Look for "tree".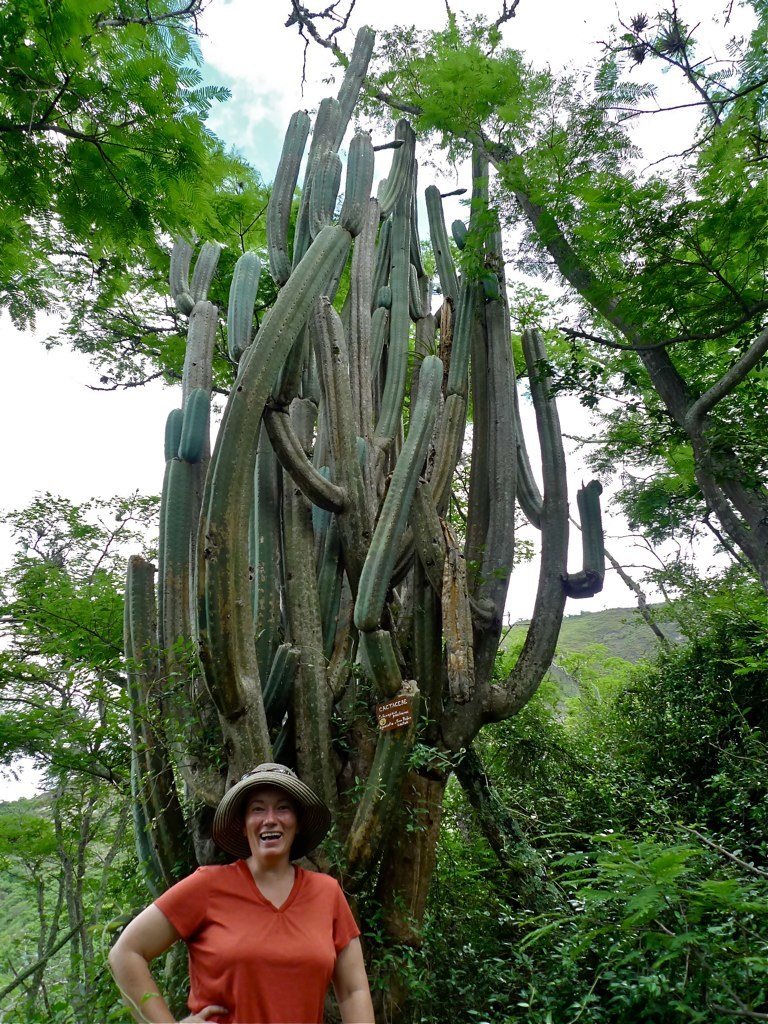
Found: bbox=(284, 0, 767, 682).
